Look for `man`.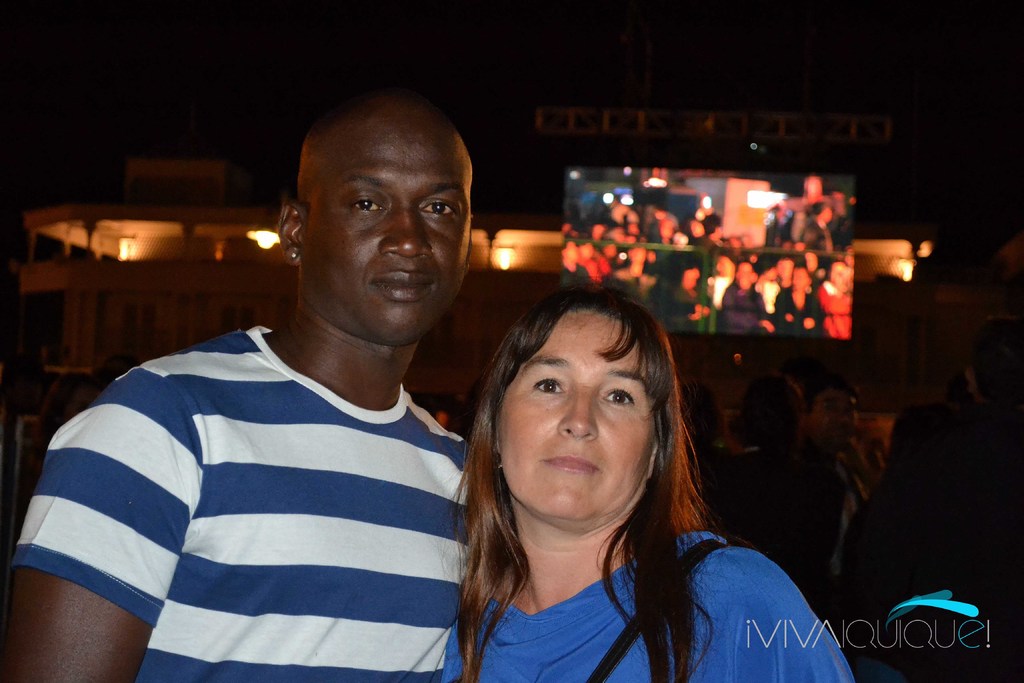
Found: rect(28, 110, 531, 682).
